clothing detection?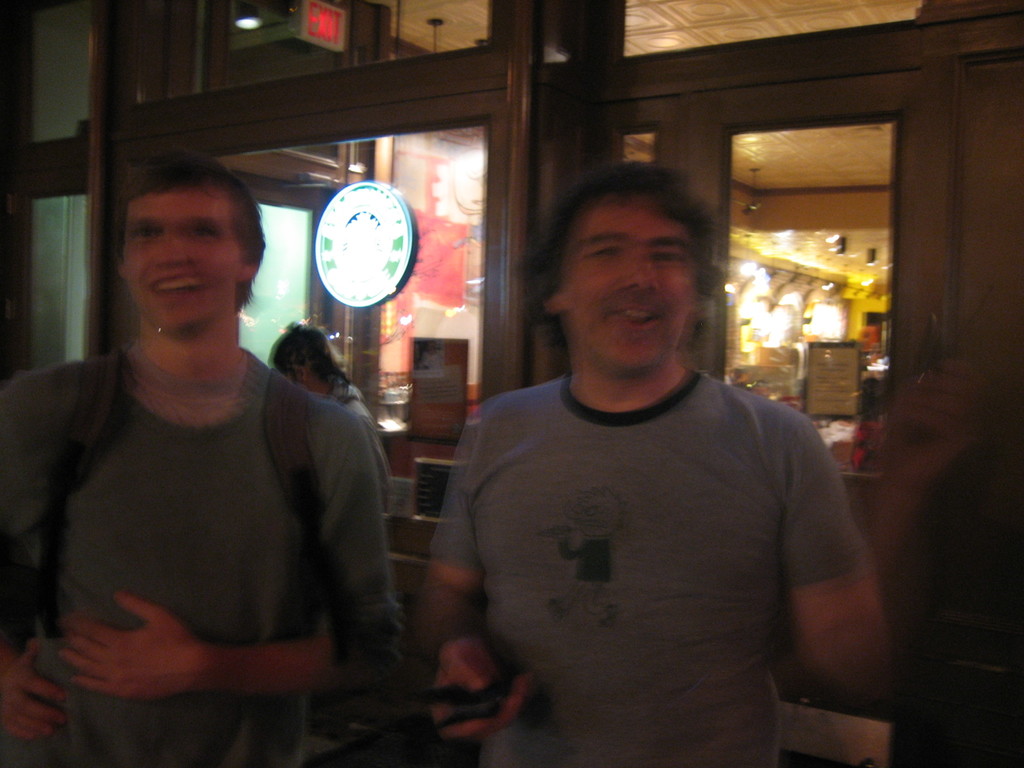
rect(424, 305, 881, 753)
